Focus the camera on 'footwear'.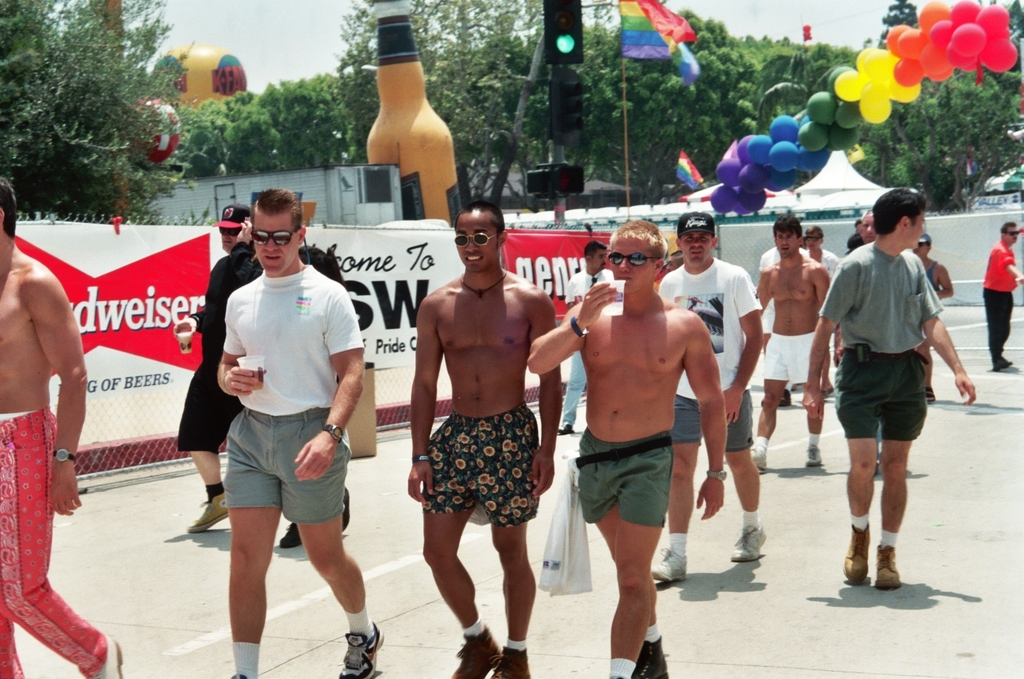
Focus region: 340:484:357:532.
